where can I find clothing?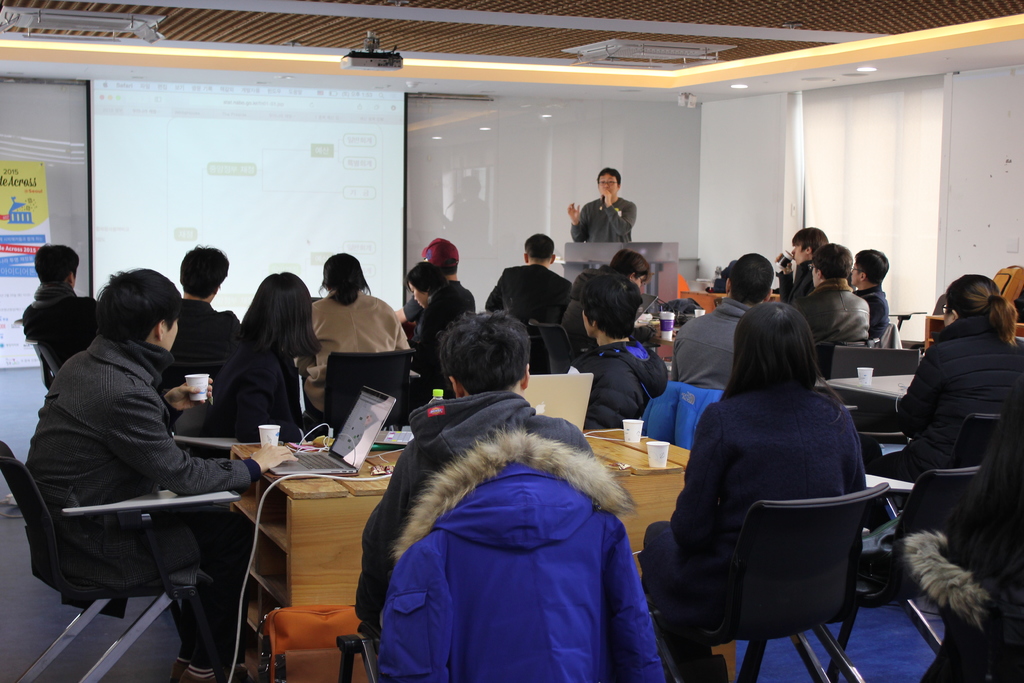
You can find it at bbox(358, 395, 680, 682).
